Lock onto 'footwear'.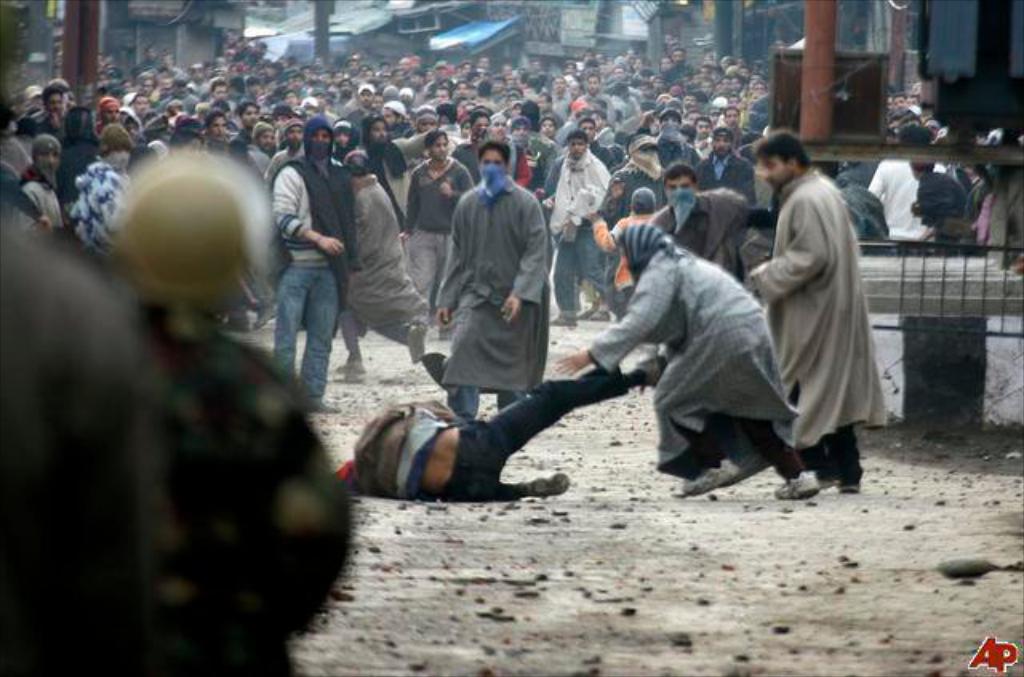
Locked: locate(774, 469, 819, 501).
